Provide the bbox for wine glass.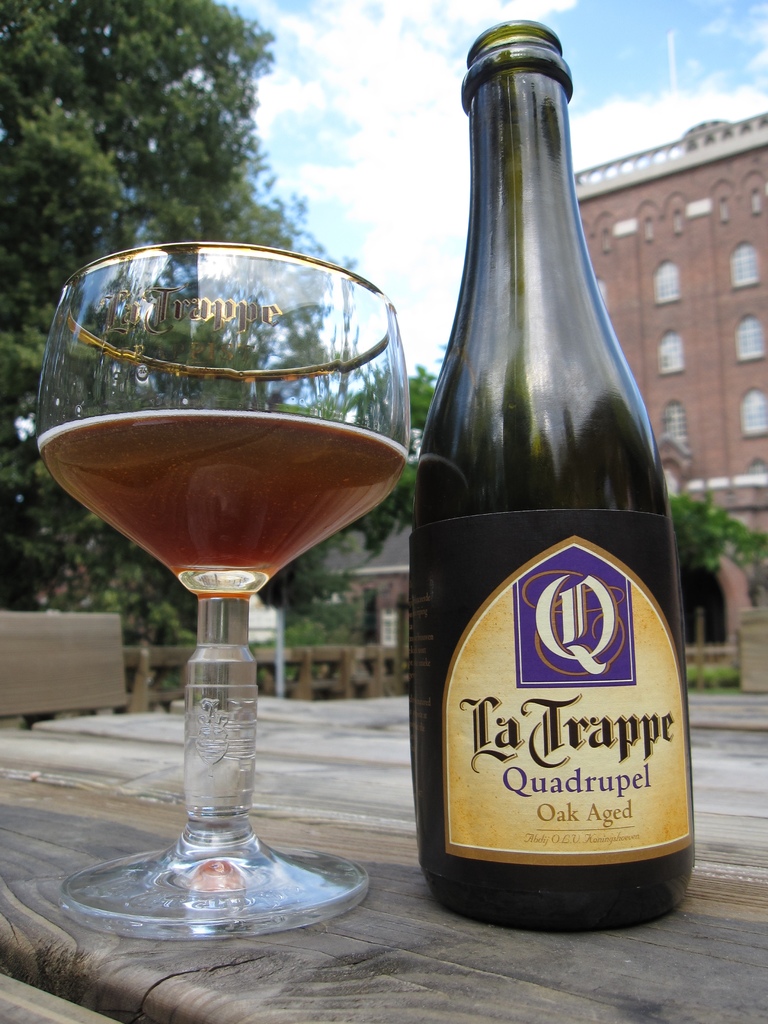
l=36, t=241, r=413, b=941.
